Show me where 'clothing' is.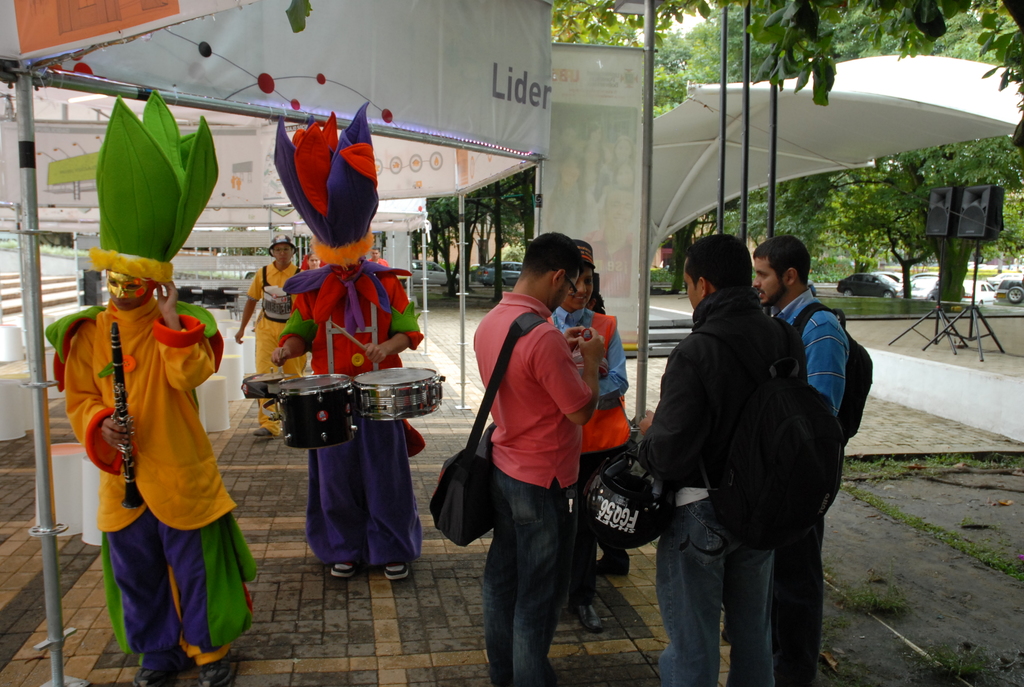
'clothing' is at <bbox>53, 303, 252, 668</bbox>.
